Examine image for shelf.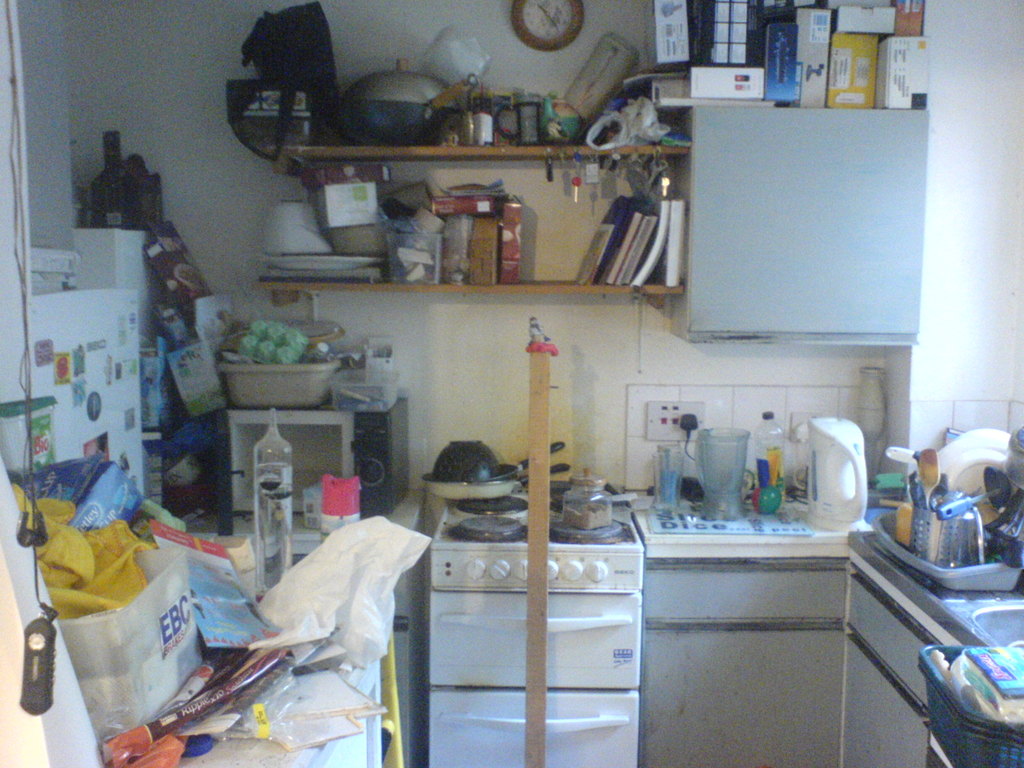
Examination result: [left=270, top=51, right=689, bottom=193].
